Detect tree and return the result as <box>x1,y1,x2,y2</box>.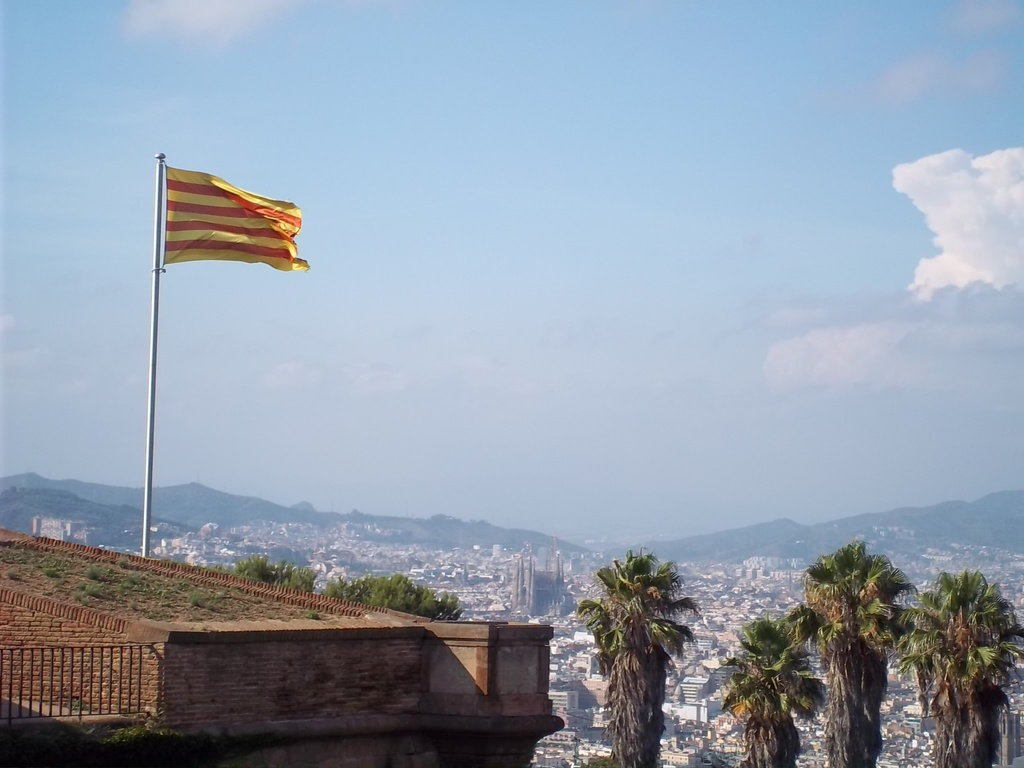
<box>231,546,324,594</box>.
